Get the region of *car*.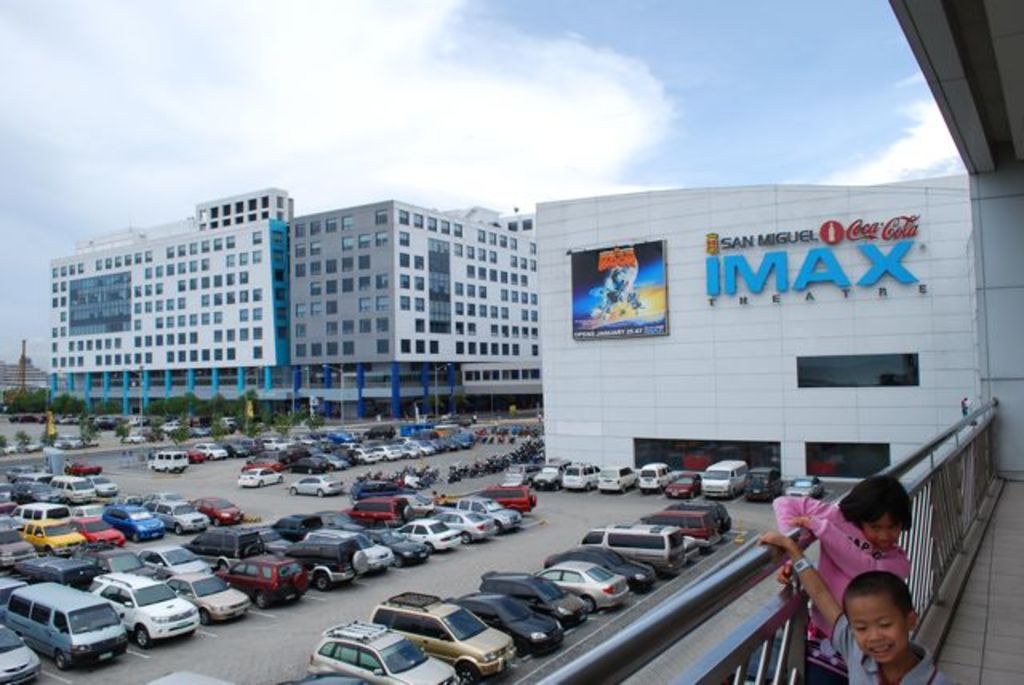
786,474,826,498.
